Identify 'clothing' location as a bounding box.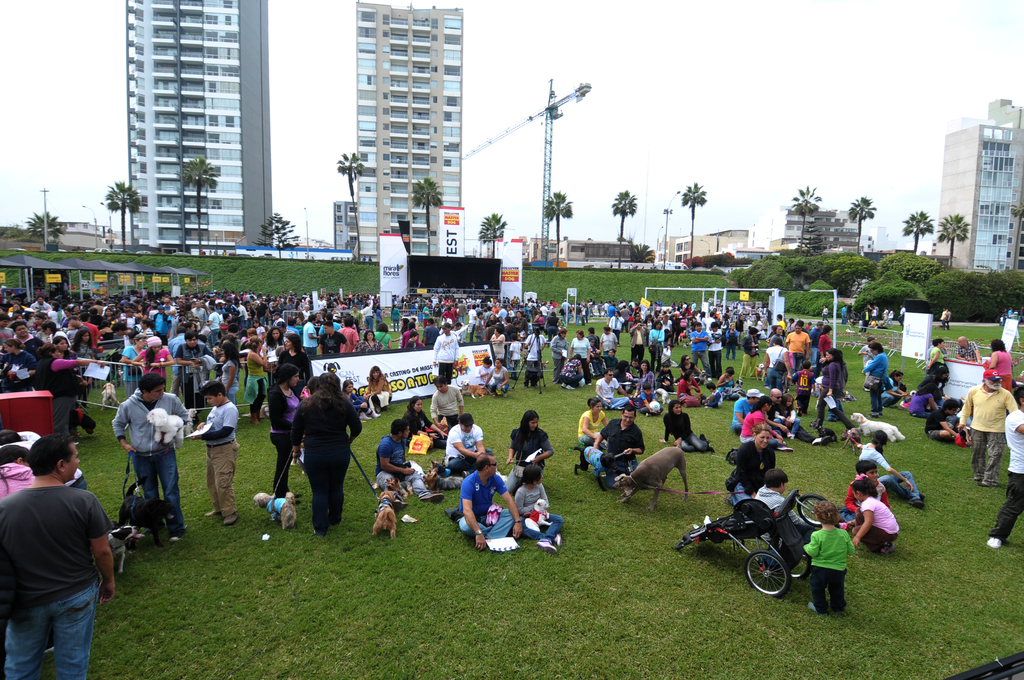
locate(222, 353, 237, 400).
